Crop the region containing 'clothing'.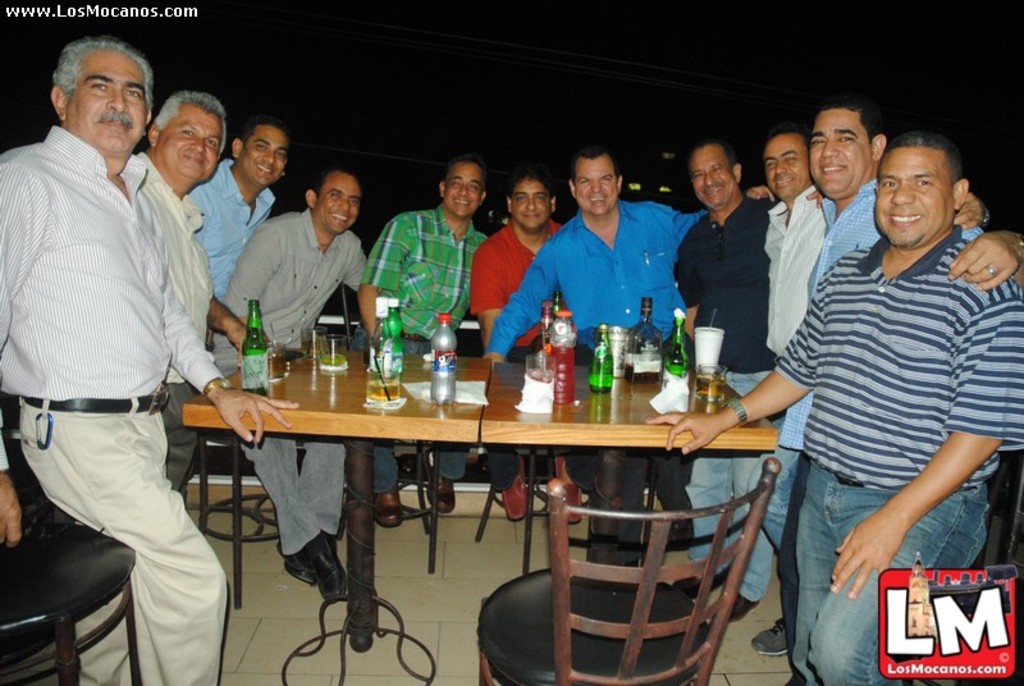
Crop region: <region>156, 392, 210, 494</region>.
